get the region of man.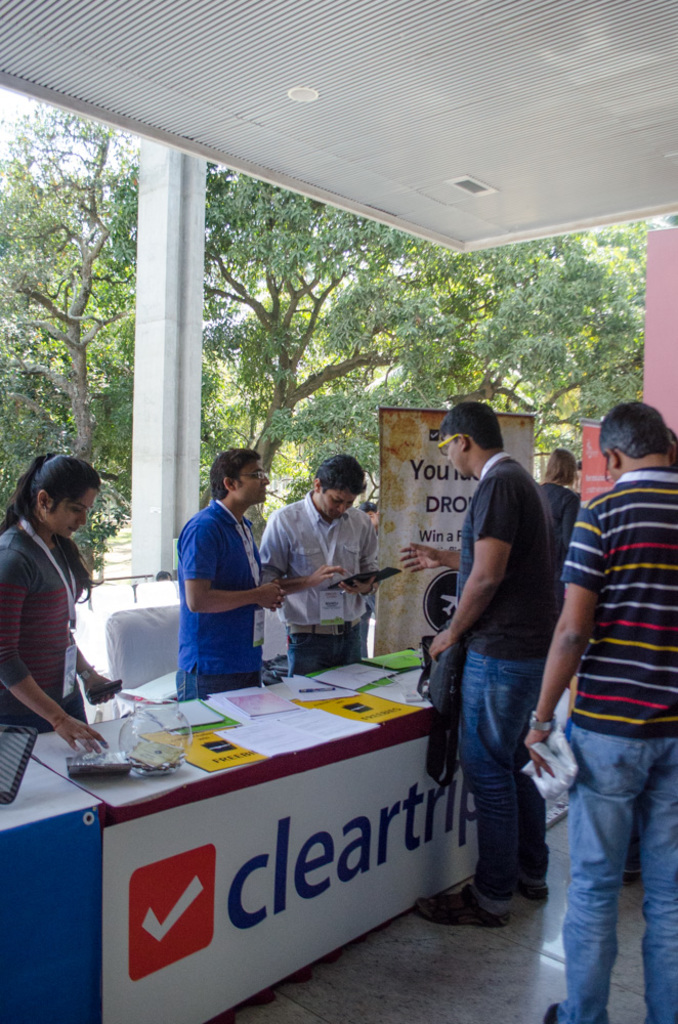
{"left": 262, "top": 458, "right": 377, "bottom": 673}.
